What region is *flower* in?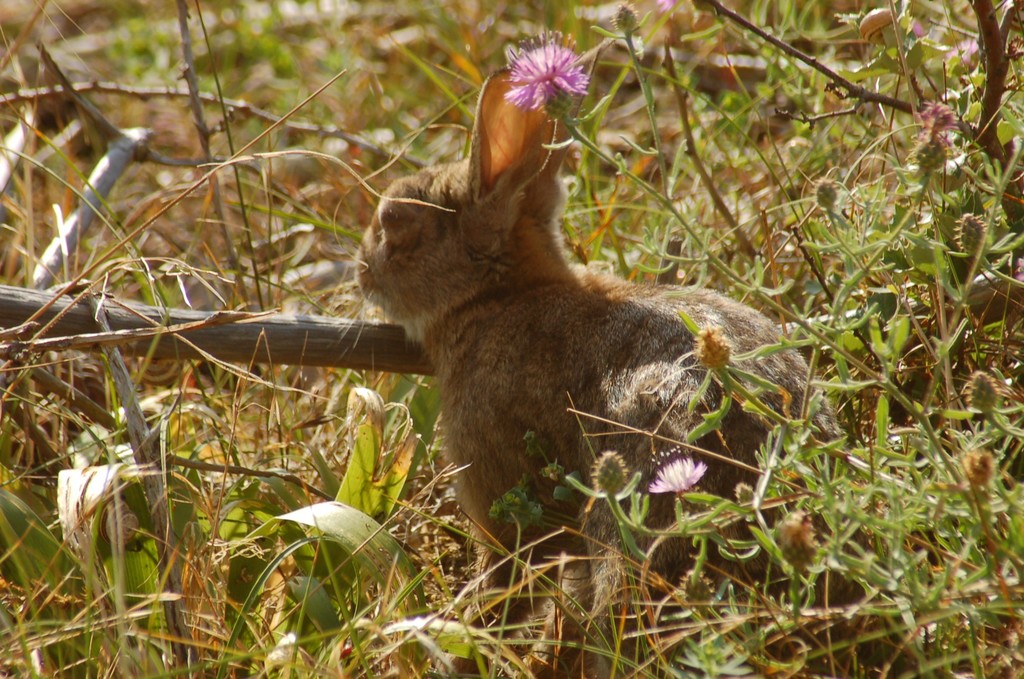
Rect(495, 29, 593, 119).
